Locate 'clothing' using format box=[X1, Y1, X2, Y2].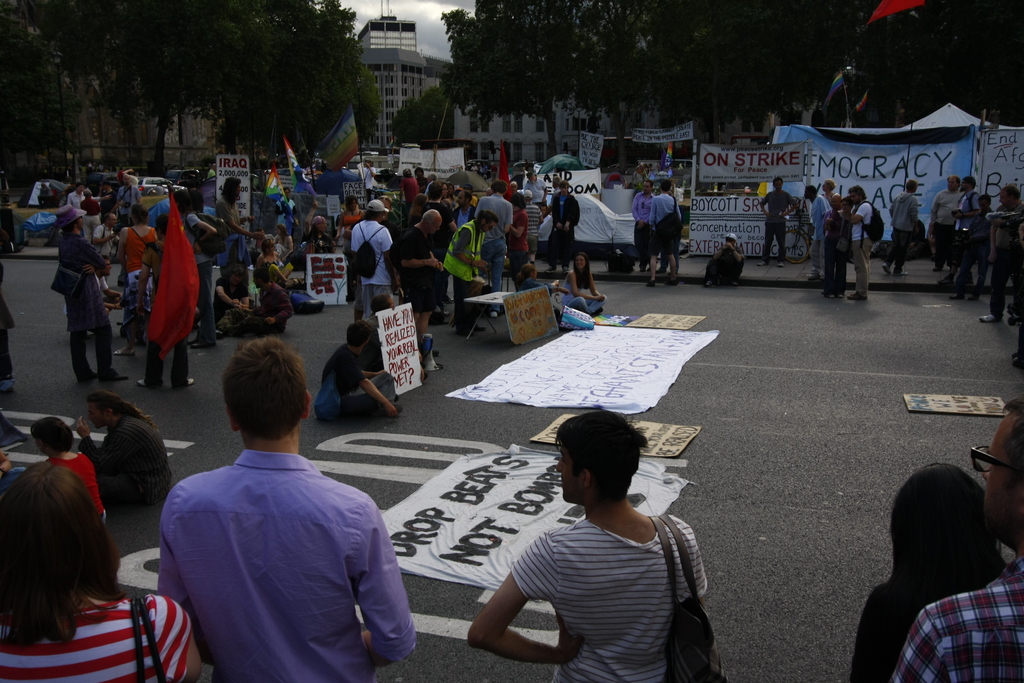
box=[988, 201, 1023, 325].
